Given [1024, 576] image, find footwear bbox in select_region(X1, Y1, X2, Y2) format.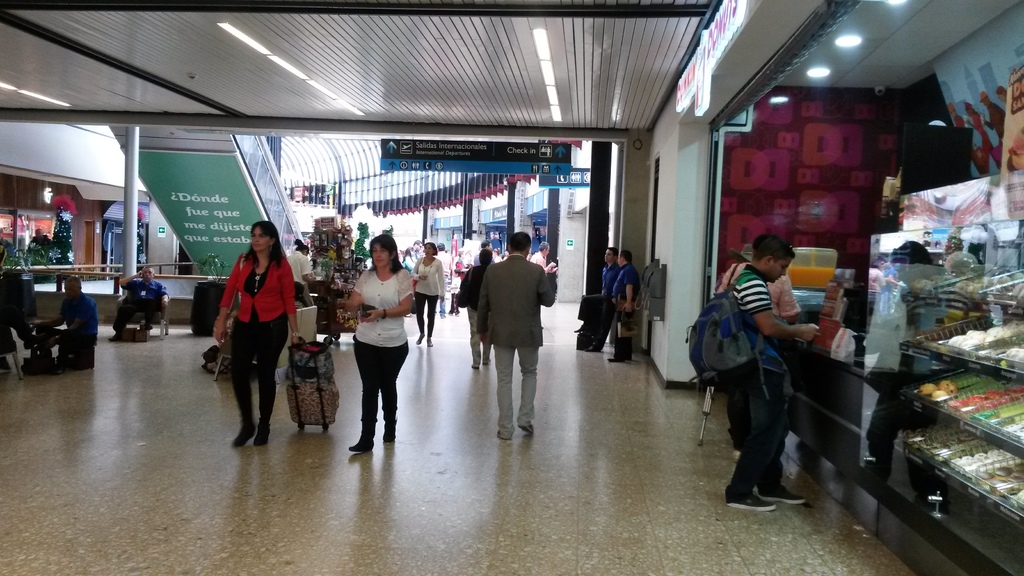
select_region(383, 421, 394, 442).
